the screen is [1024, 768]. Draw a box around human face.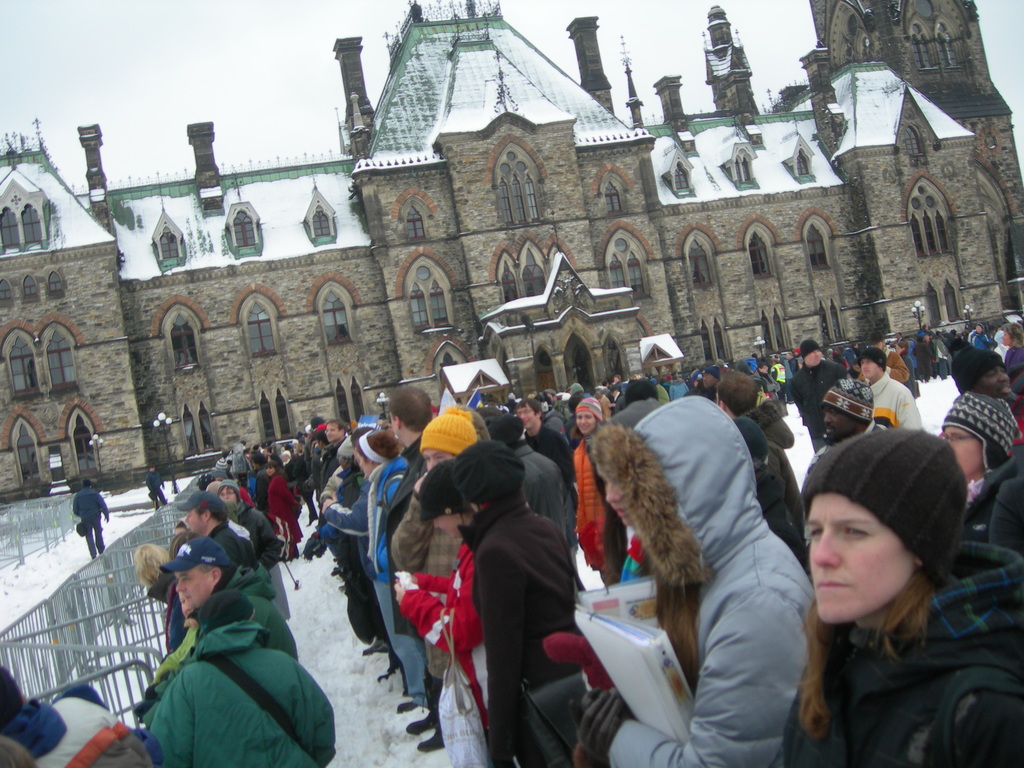
box=[173, 566, 208, 618].
